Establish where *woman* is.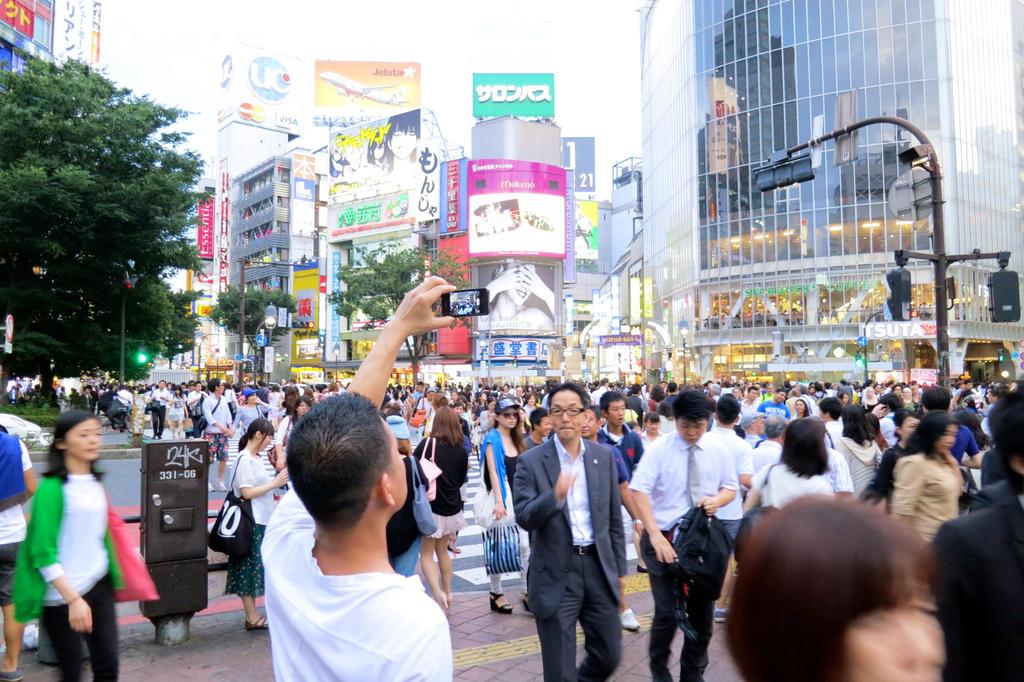
Established at <region>721, 485, 957, 681</region>.
